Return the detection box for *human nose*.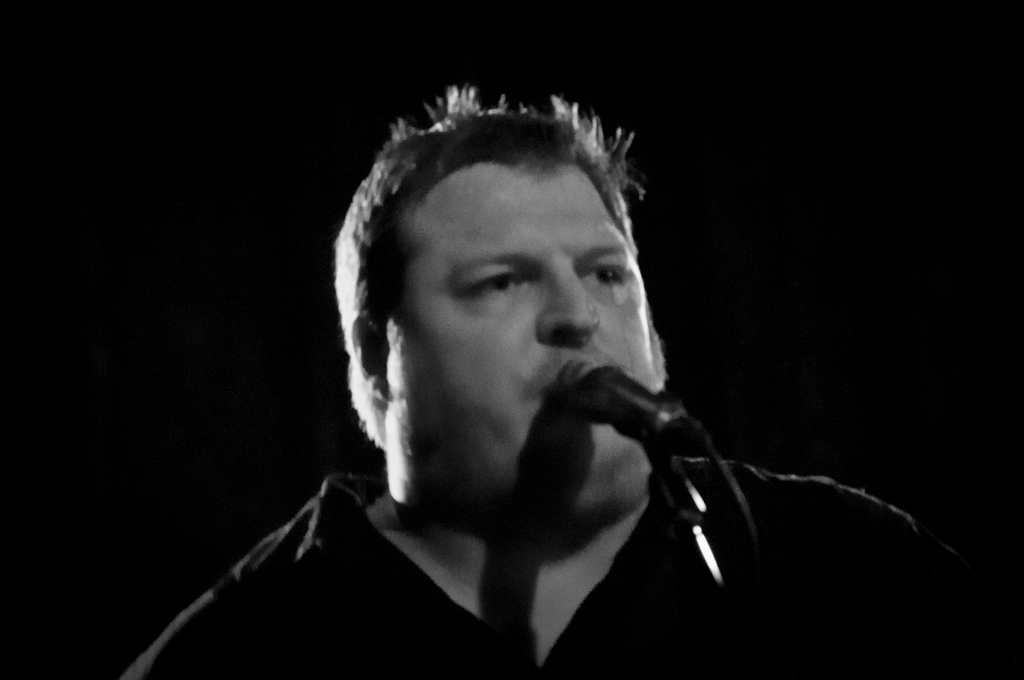
Rect(531, 261, 602, 350).
